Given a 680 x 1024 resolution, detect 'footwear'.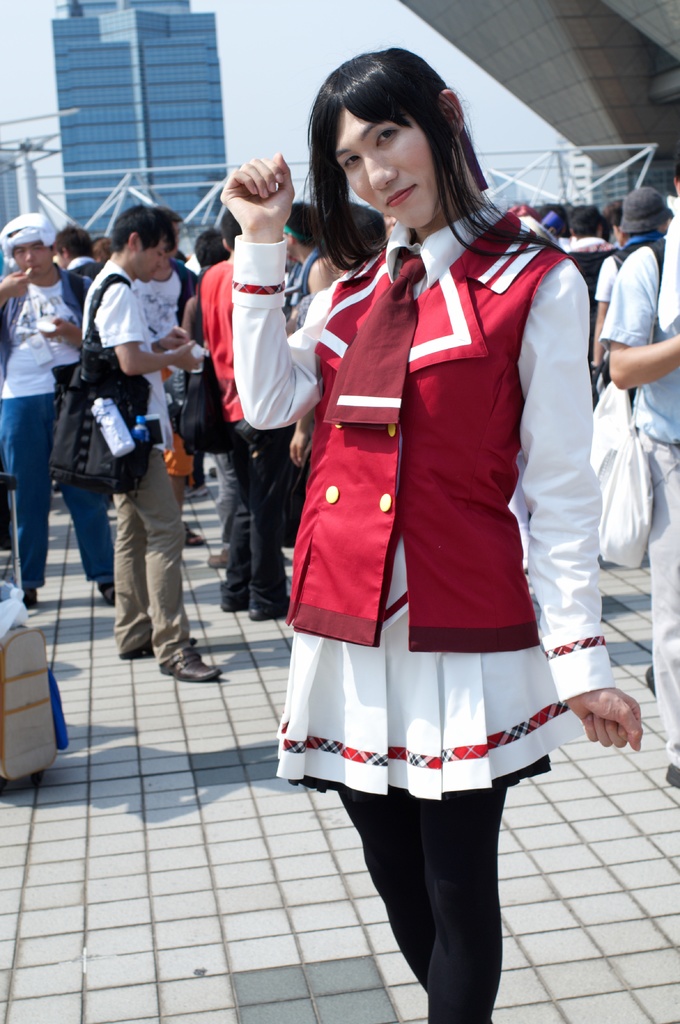
<region>184, 529, 208, 548</region>.
